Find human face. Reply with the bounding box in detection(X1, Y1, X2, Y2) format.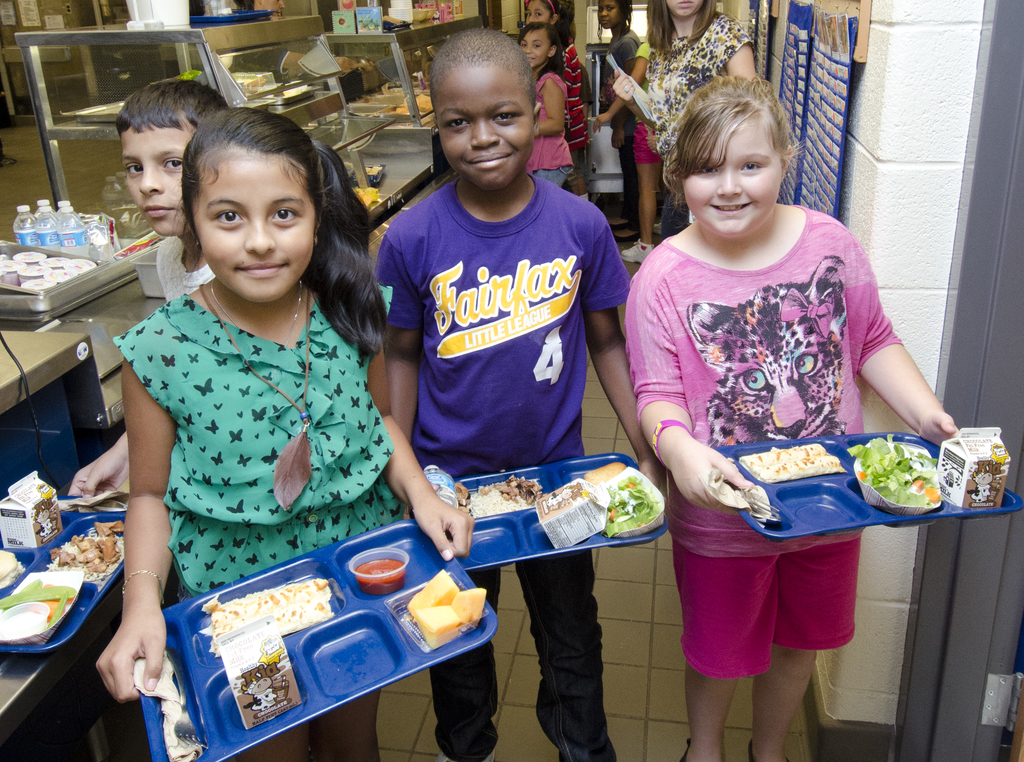
detection(112, 122, 198, 228).
